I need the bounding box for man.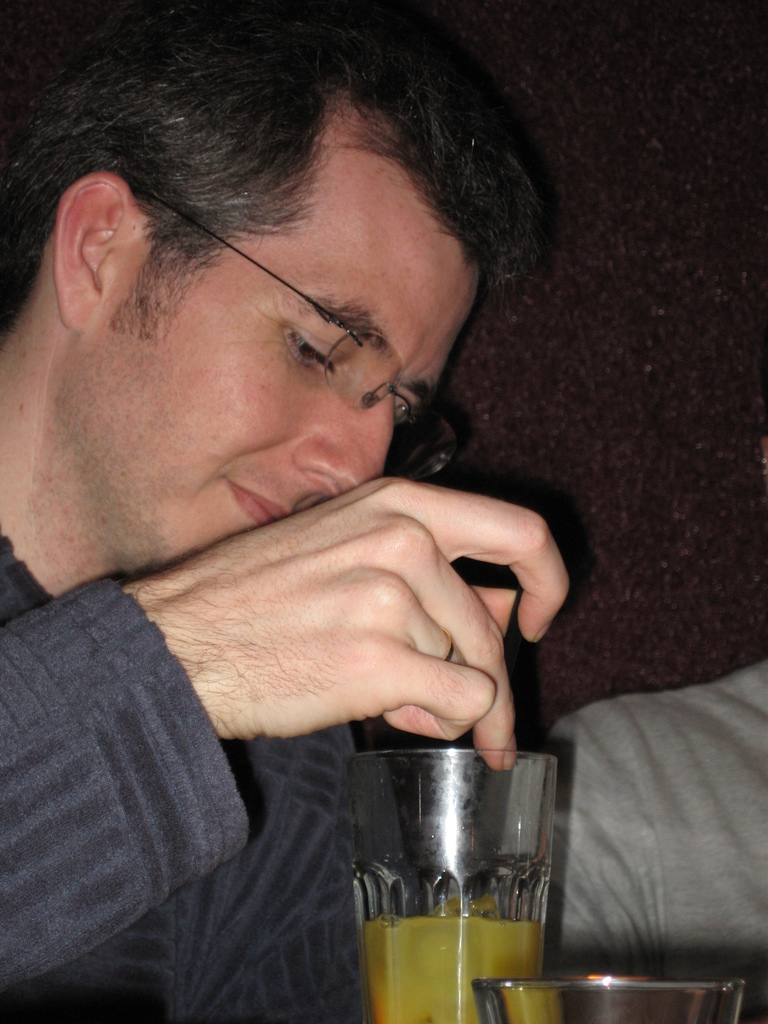
Here it is: {"left": 0, "top": 0, "right": 573, "bottom": 1023}.
